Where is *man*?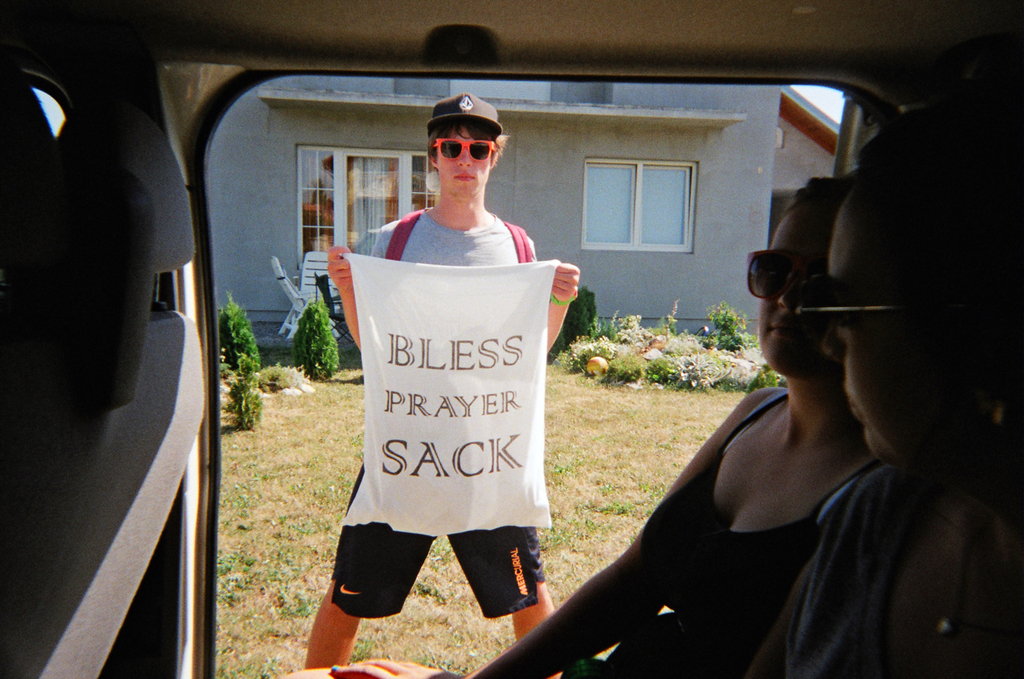
bbox=(365, 124, 560, 273).
